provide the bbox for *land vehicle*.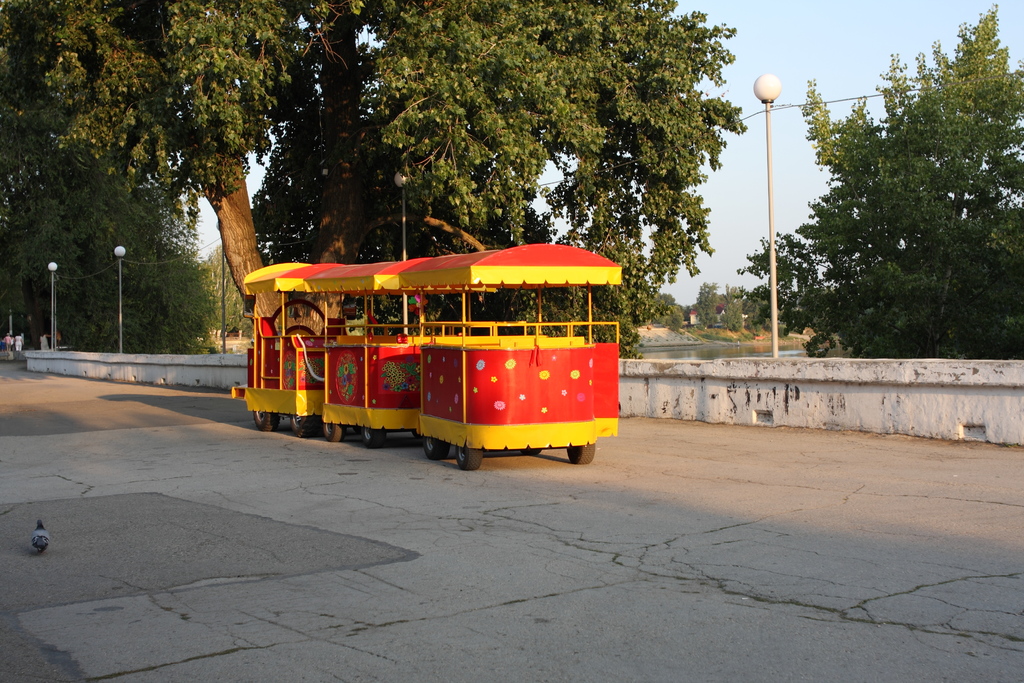
l=218, t=236, r=556, b=467.
